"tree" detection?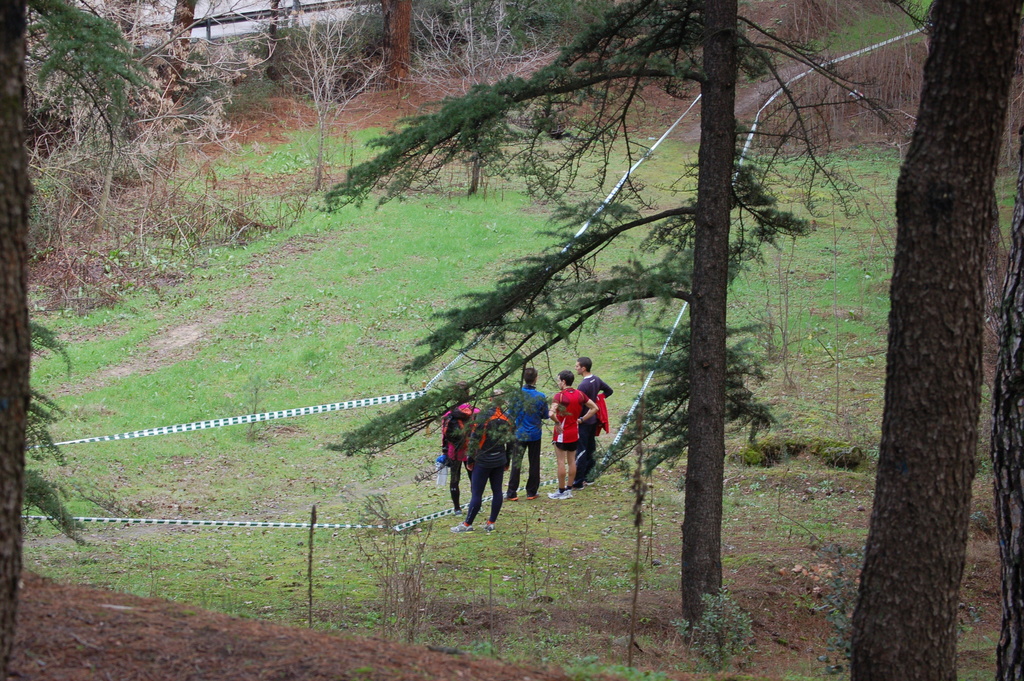
0/0/156/680
